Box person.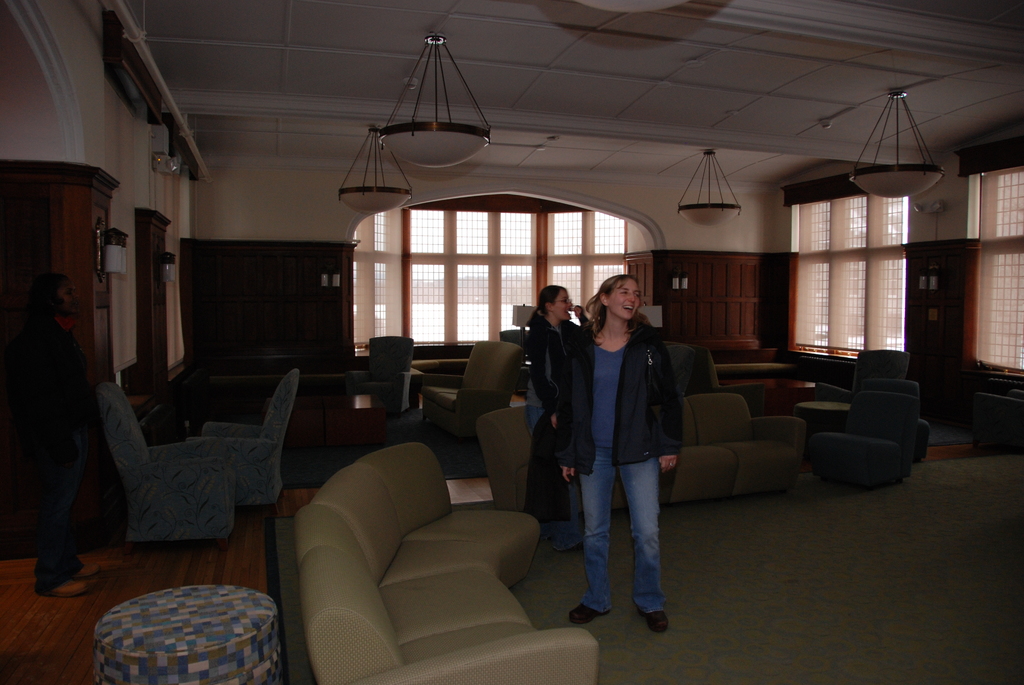
[left=31, top=275, right=105, bottom=599].
